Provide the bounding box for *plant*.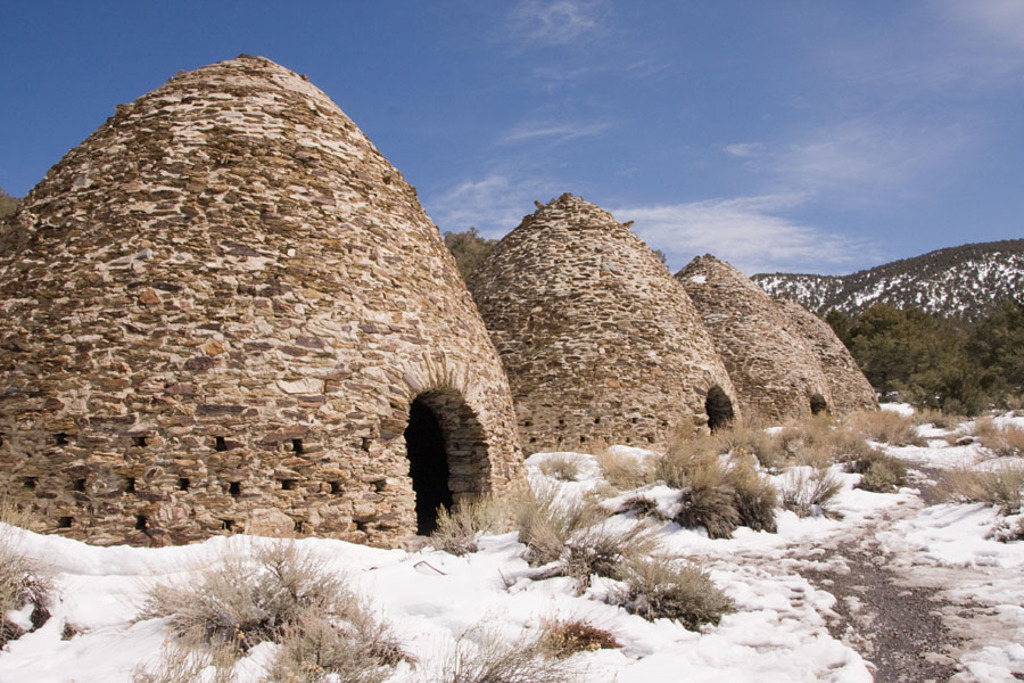
424 617 575 682.
